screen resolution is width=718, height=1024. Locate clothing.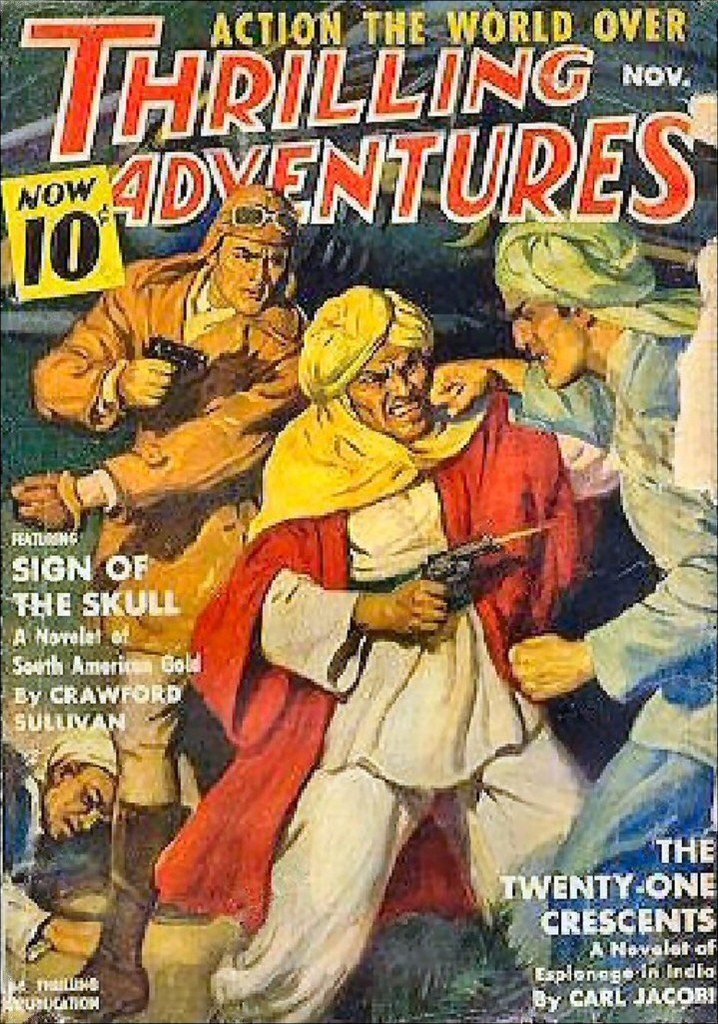
[x1=199, y1=415, x2=561, y2=953].
